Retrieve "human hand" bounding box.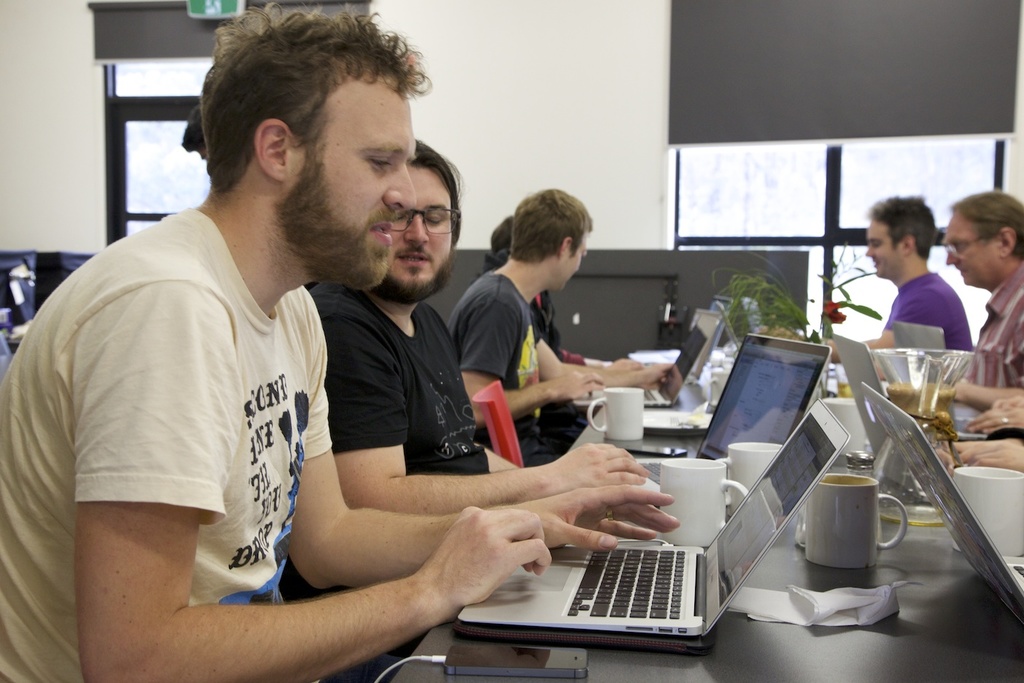
Bounding box: 960,437,1023,473.
